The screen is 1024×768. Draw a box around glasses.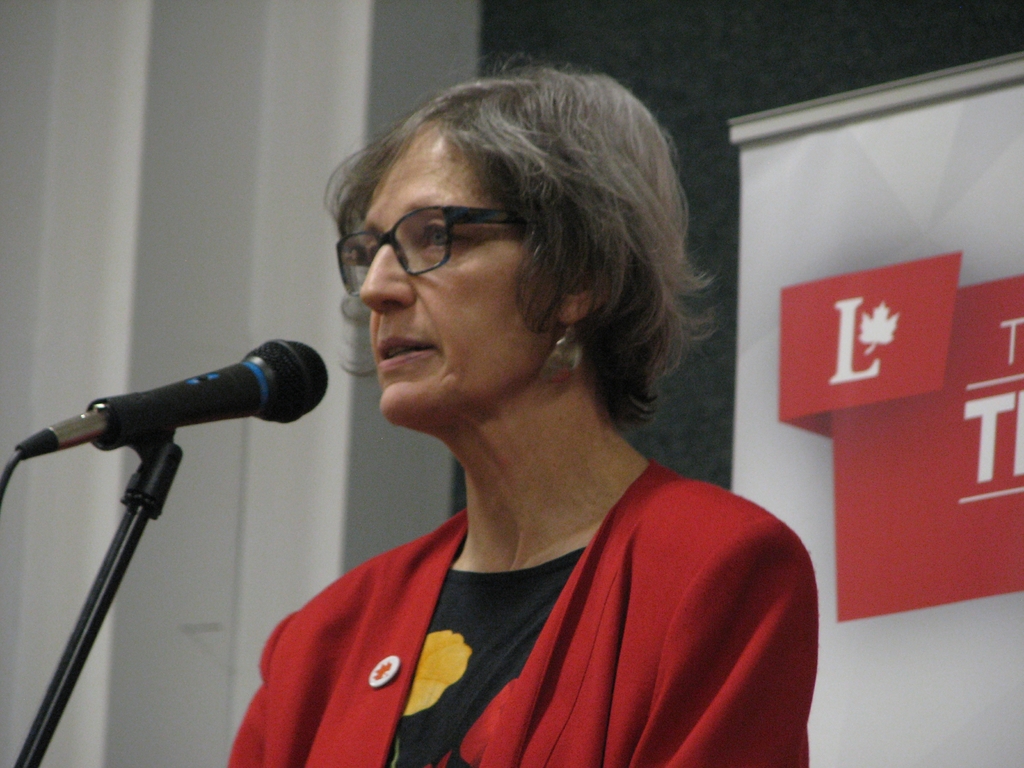
bbox=[321, 196, 551, 287].
